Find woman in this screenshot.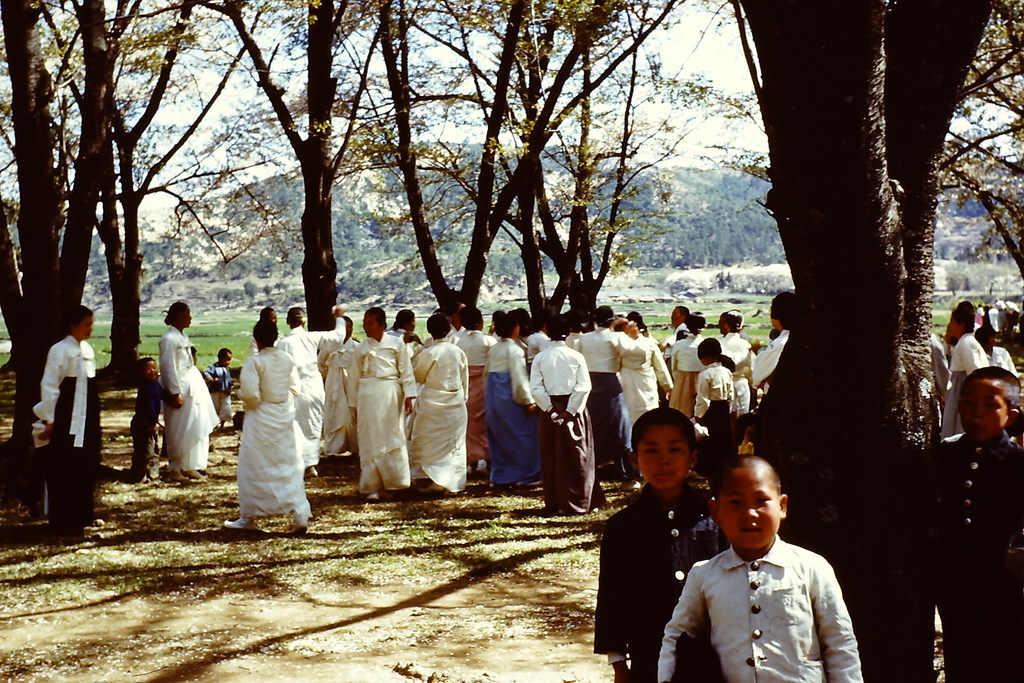
The bounding box for woman is box=[450, 308, 504, 468].
